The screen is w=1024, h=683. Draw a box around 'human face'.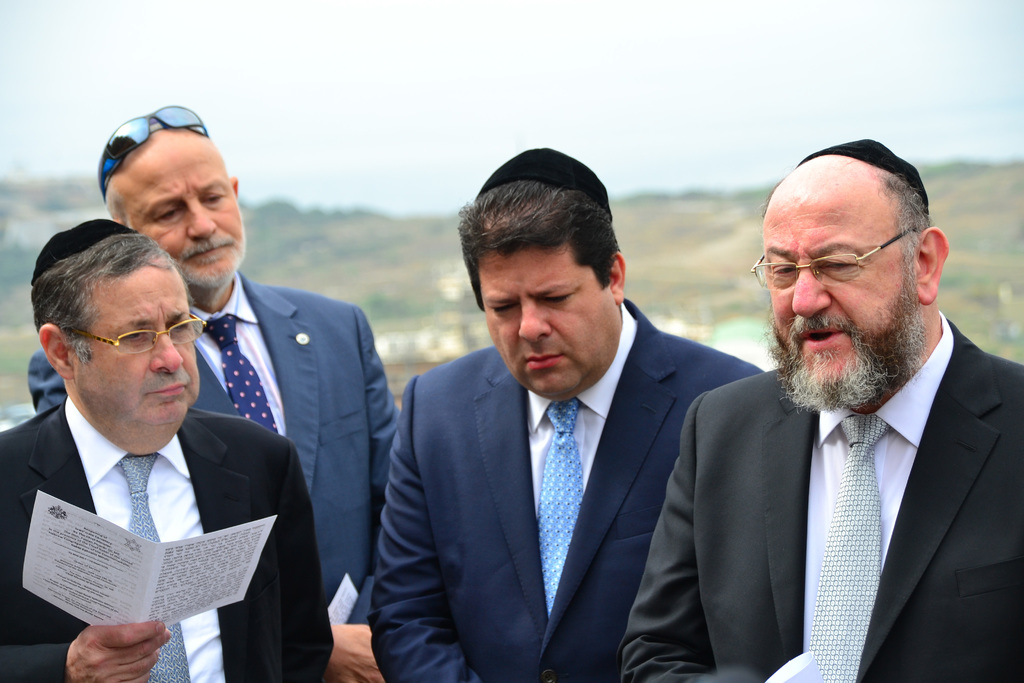
{"left": 69, "top": 256, "right": 203, "bottom": 416}.
